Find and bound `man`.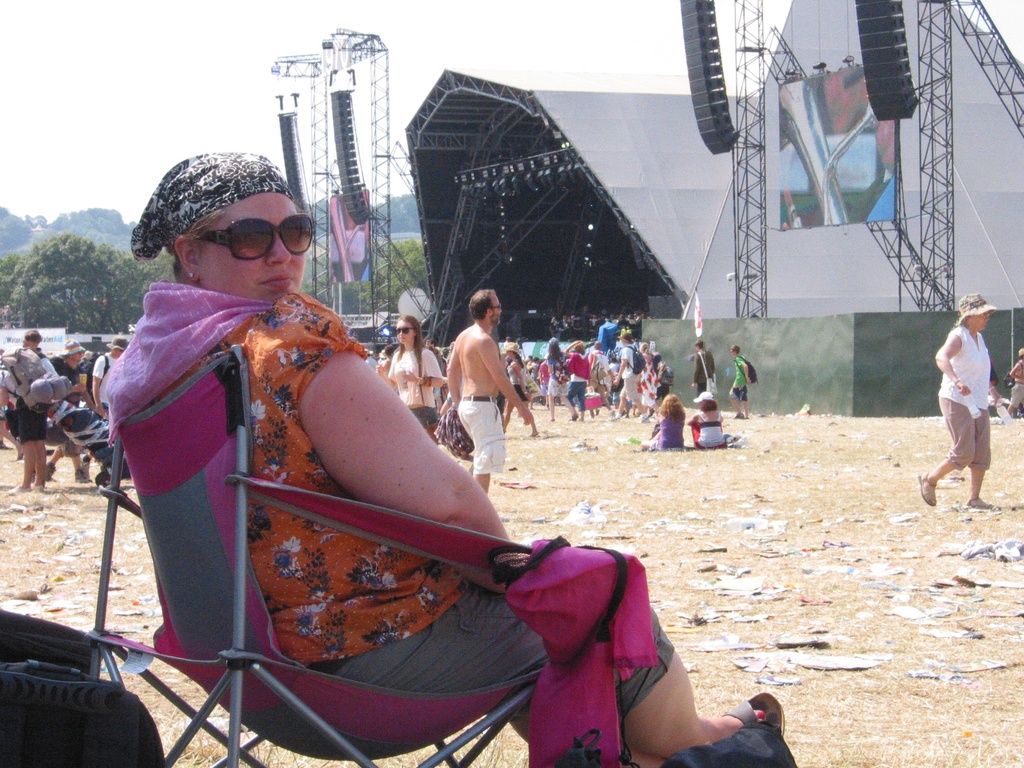
Bound: x1=445, y1=287, x2=538, y2=488.
